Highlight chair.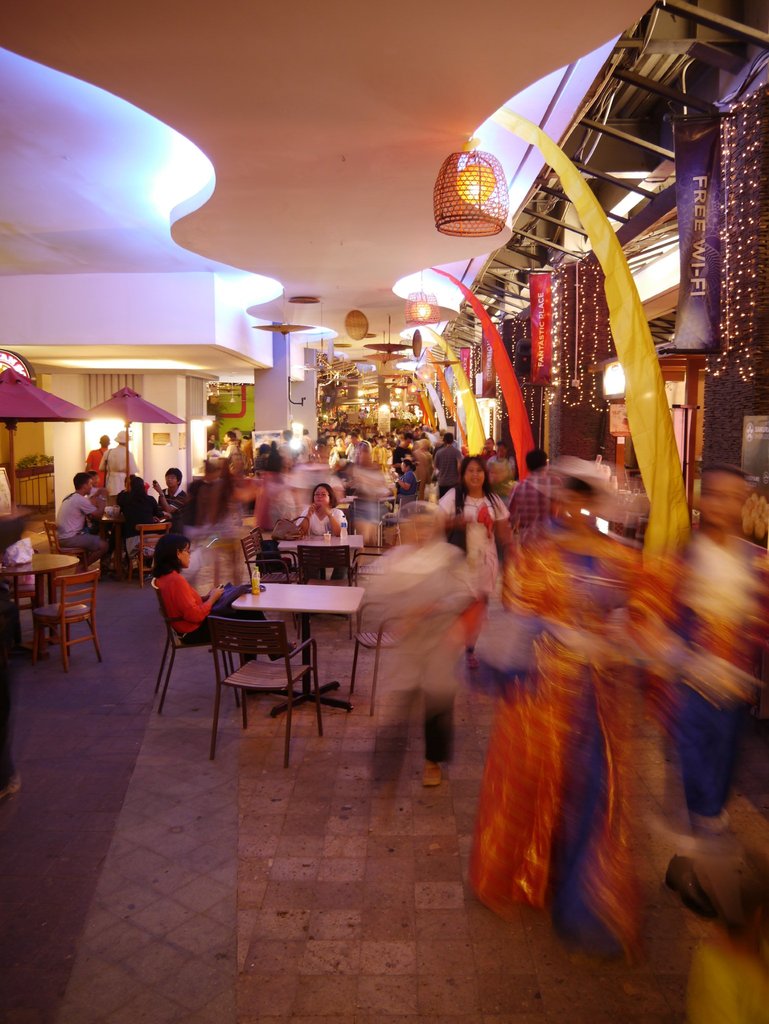
Highlighted region: 197, 581, 347, 760.
